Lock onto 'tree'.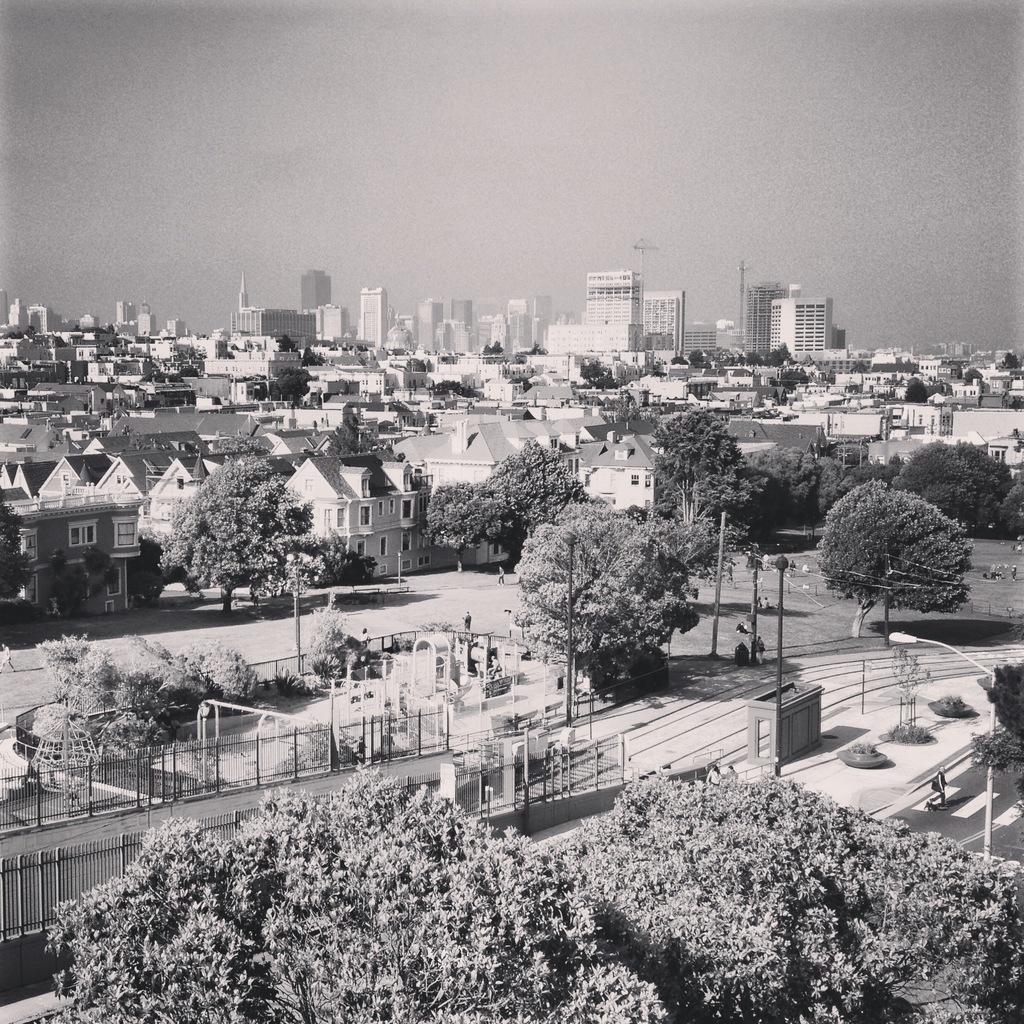
Locked: box(0, 497, 41, 623).
